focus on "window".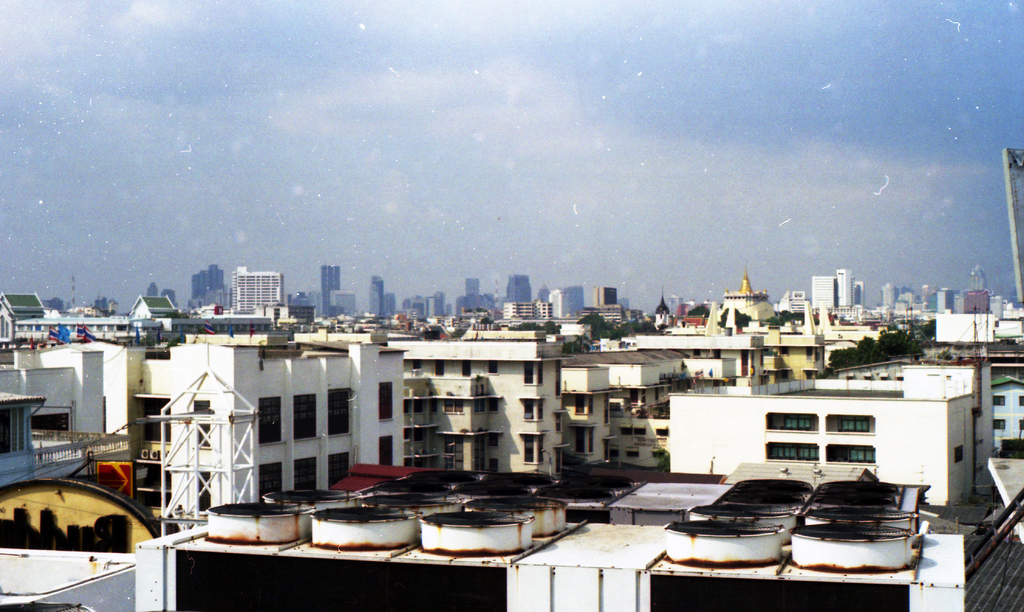
Focused at box(822, 440, 875, 467).
